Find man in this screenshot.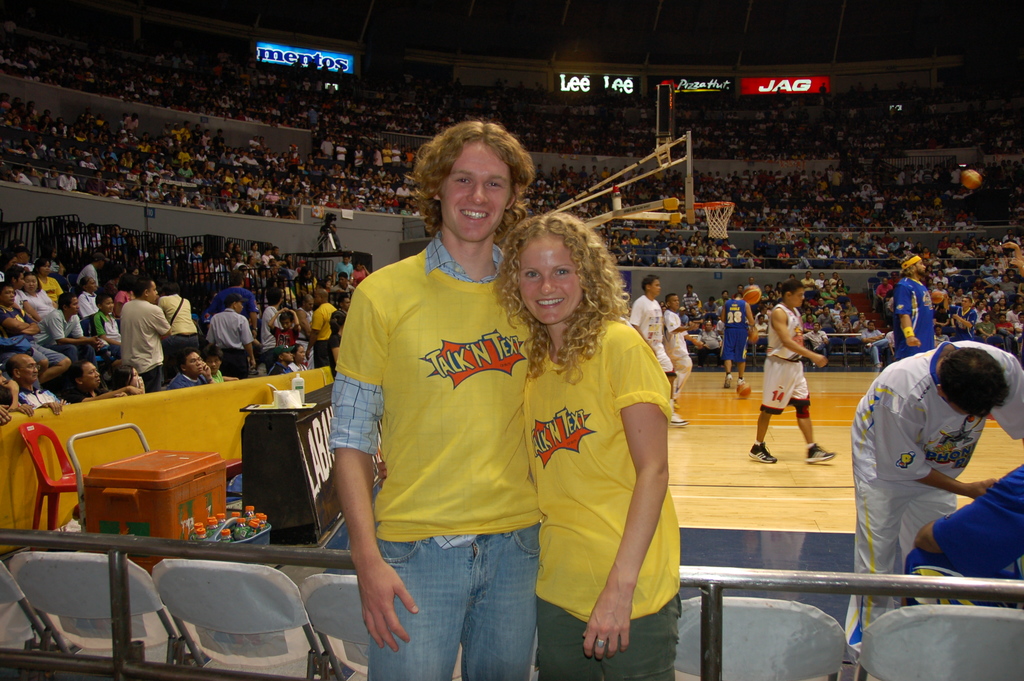
The bounding box for man is 254 285 296 369.
